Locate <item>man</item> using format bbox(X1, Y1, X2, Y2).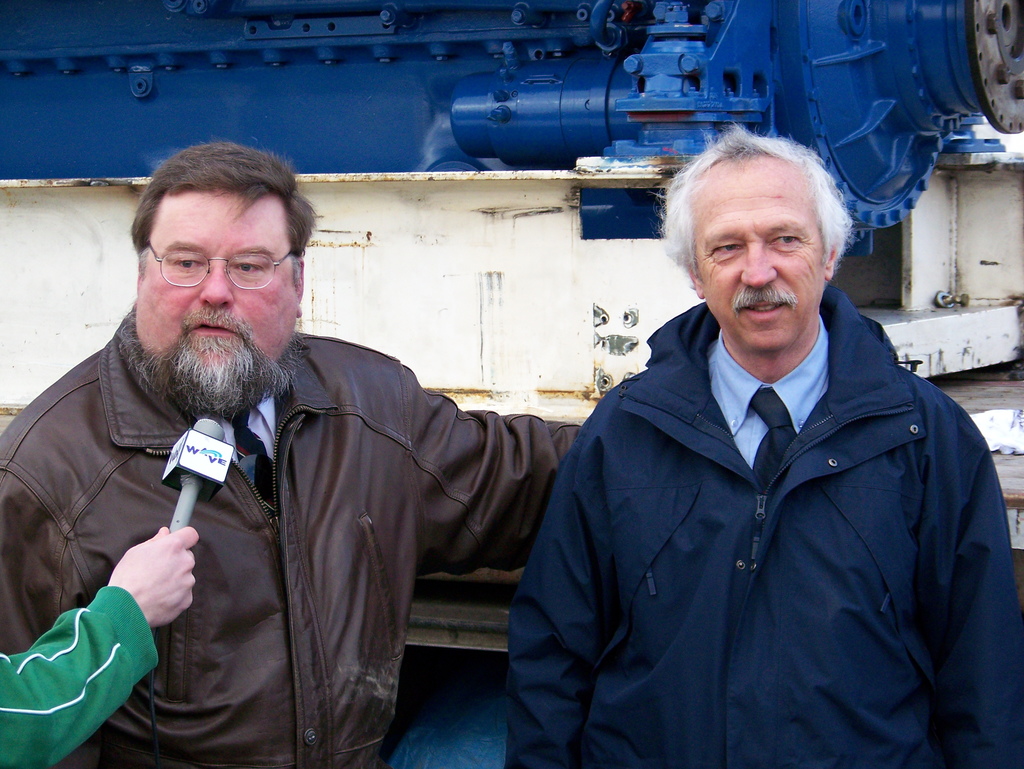
bbox(506, 122, 1023, 768).
